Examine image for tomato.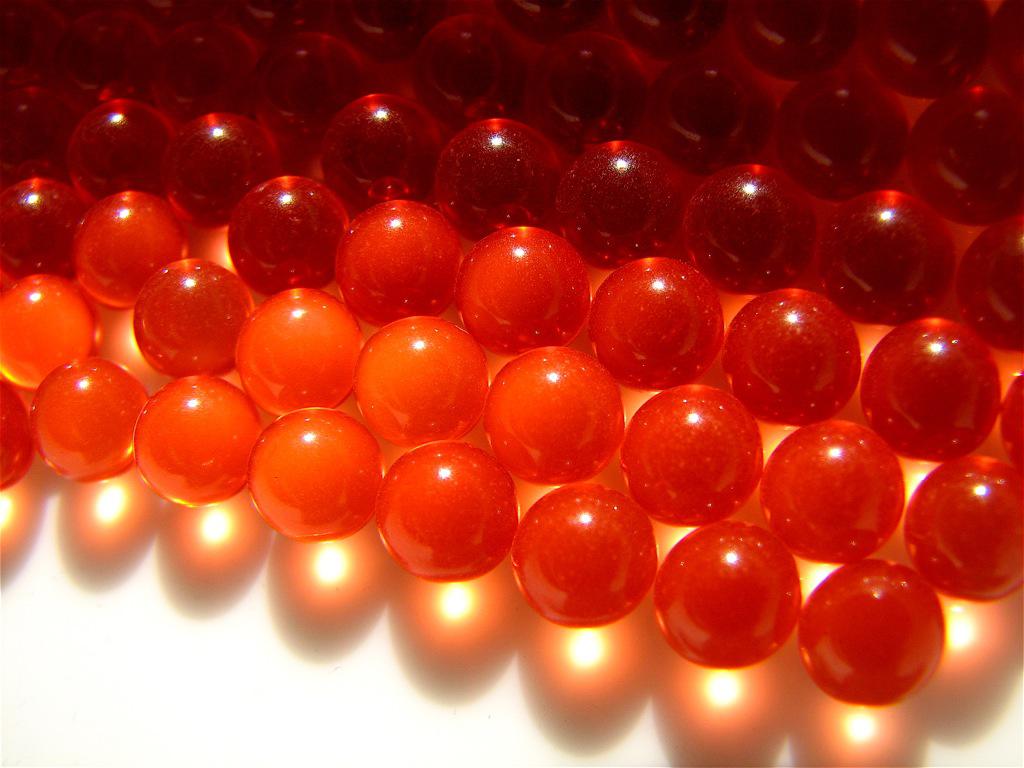
Examination result: <box>0,276,94,381</box>.
